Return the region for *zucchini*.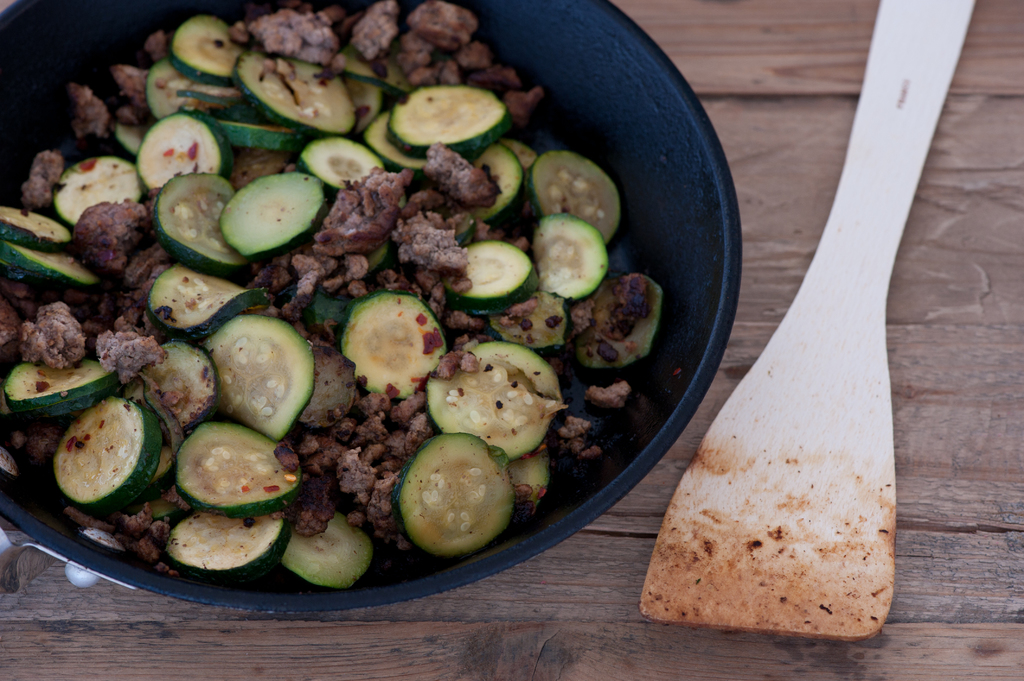
516,159,620,255.
